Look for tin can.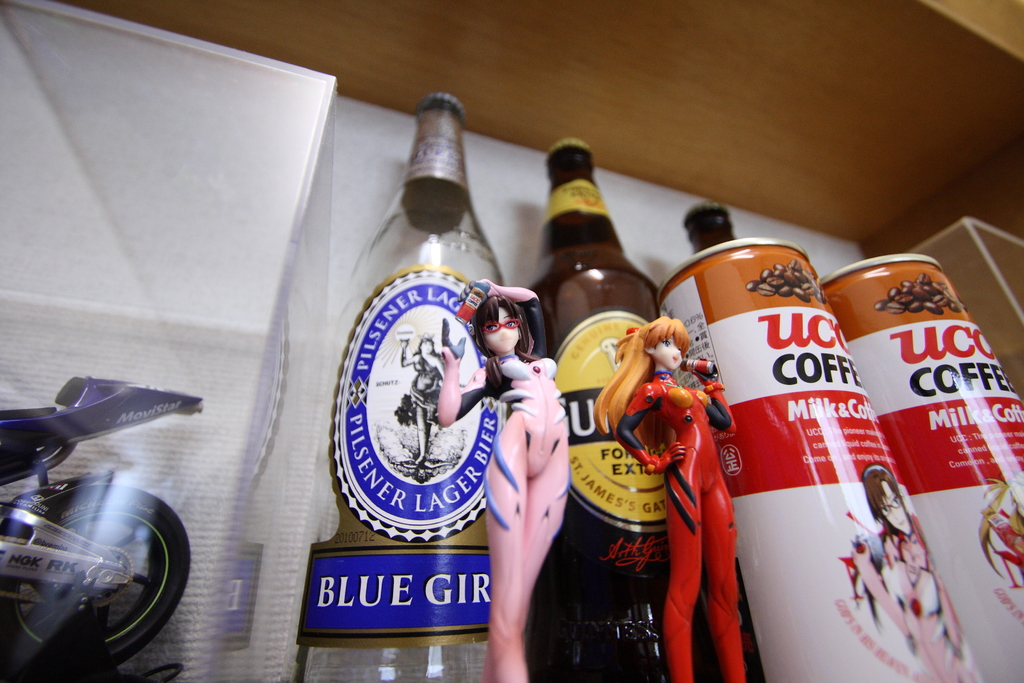
Found: 655/235/982/682.
